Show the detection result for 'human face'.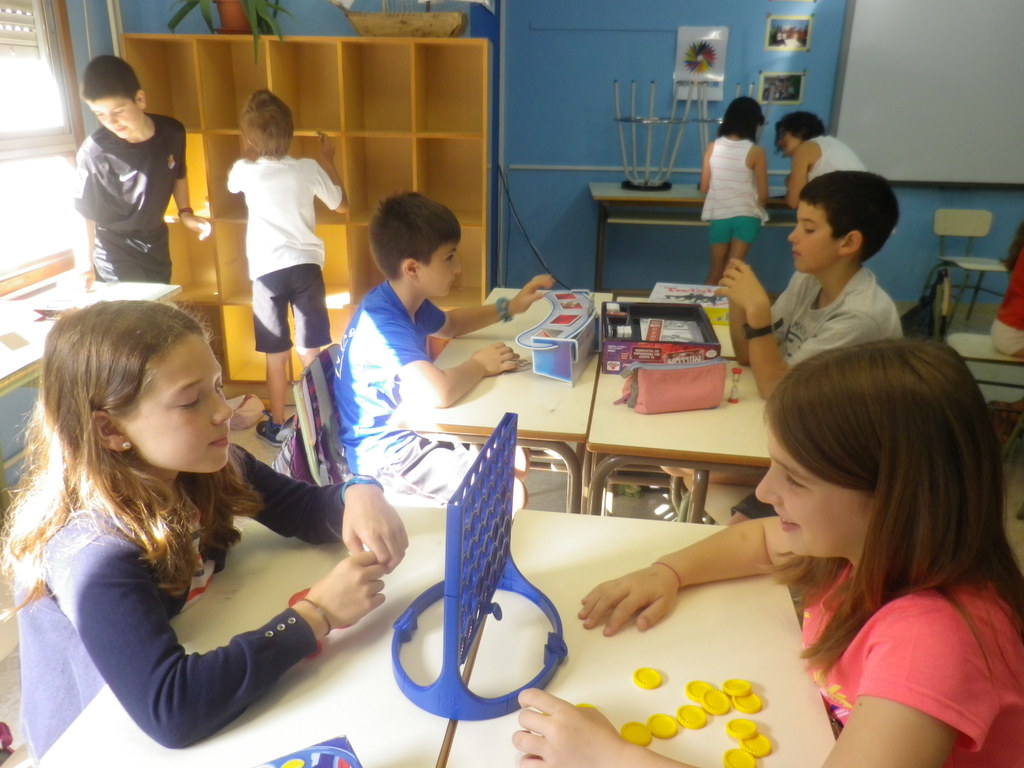
<box>778,128,794,158</box>.
